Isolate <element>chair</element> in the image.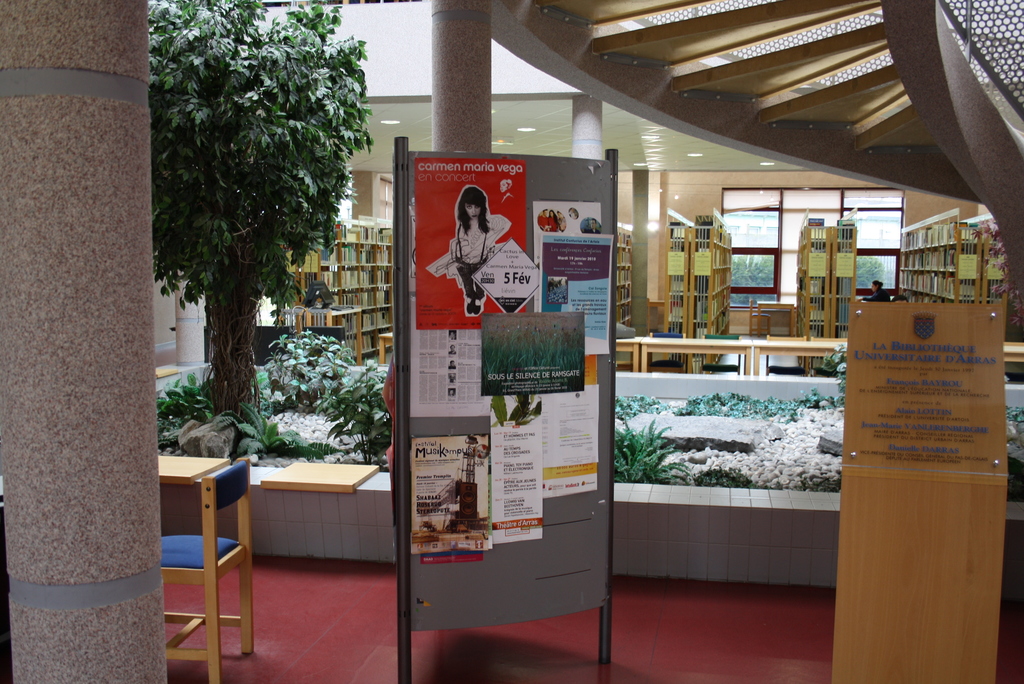
Isolated region: crop(159, 459, 253, 683).
